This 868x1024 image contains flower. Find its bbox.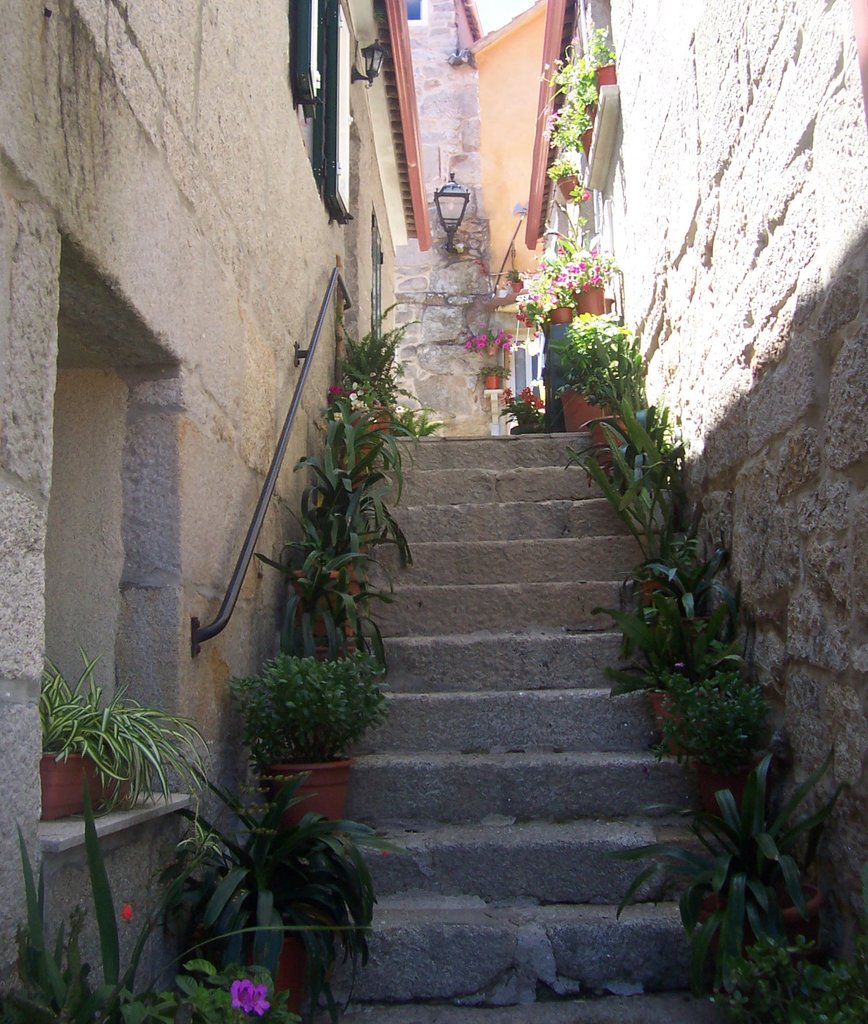
box(329, 383, 343, 398).
